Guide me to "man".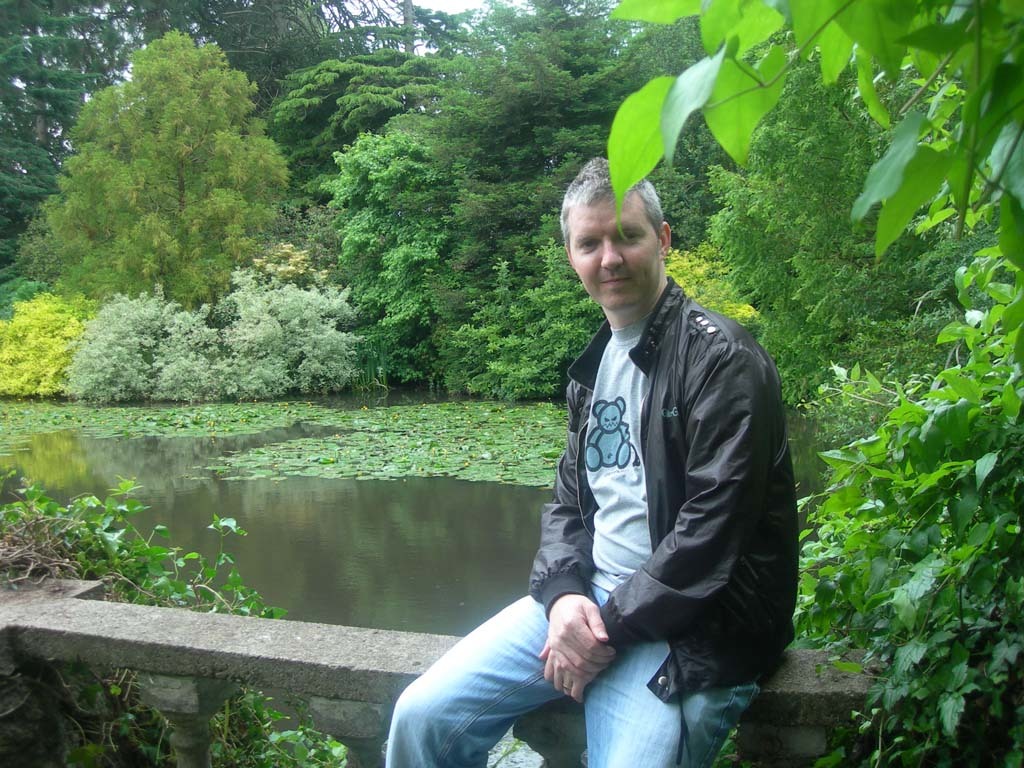
Guidance: {"left": 458, "top": 137, "right": 805, "bottom": 754}.
